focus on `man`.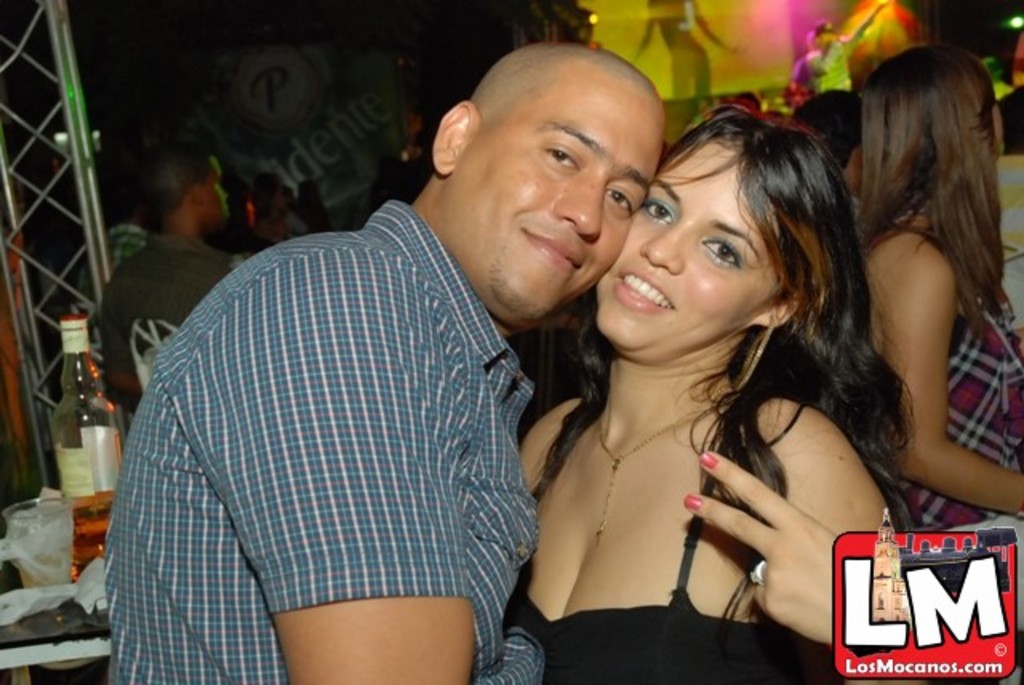
Focused at Rect(125, 165, 242, 434).
